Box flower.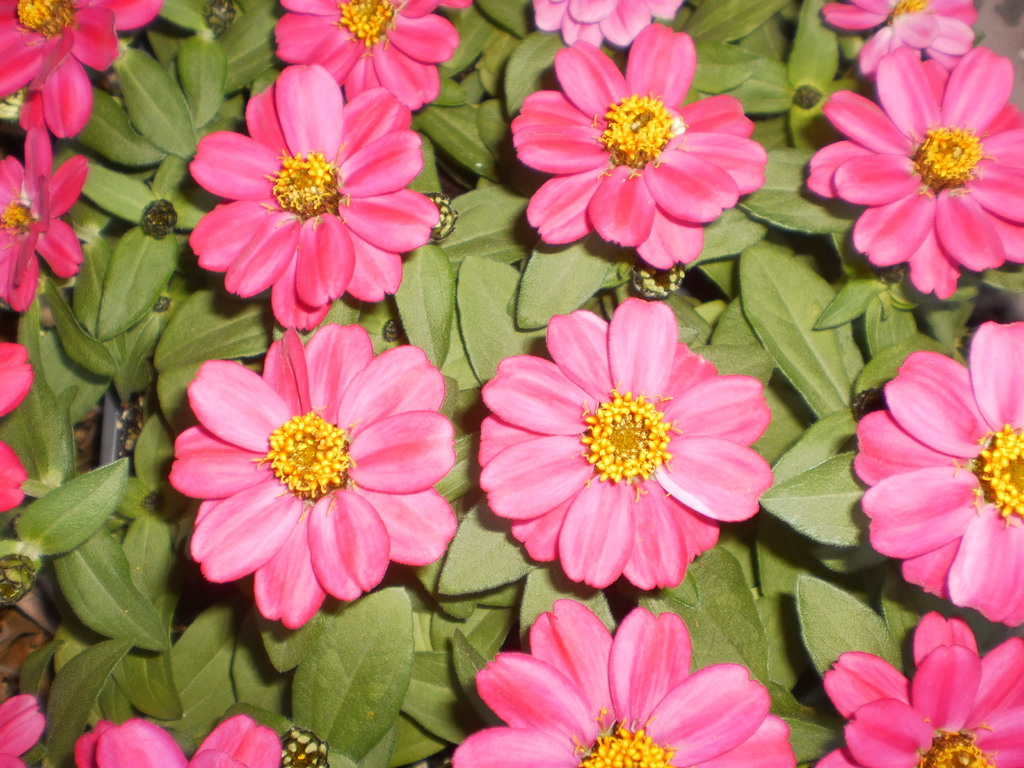
bbox=[477, 296, 785, 598].
